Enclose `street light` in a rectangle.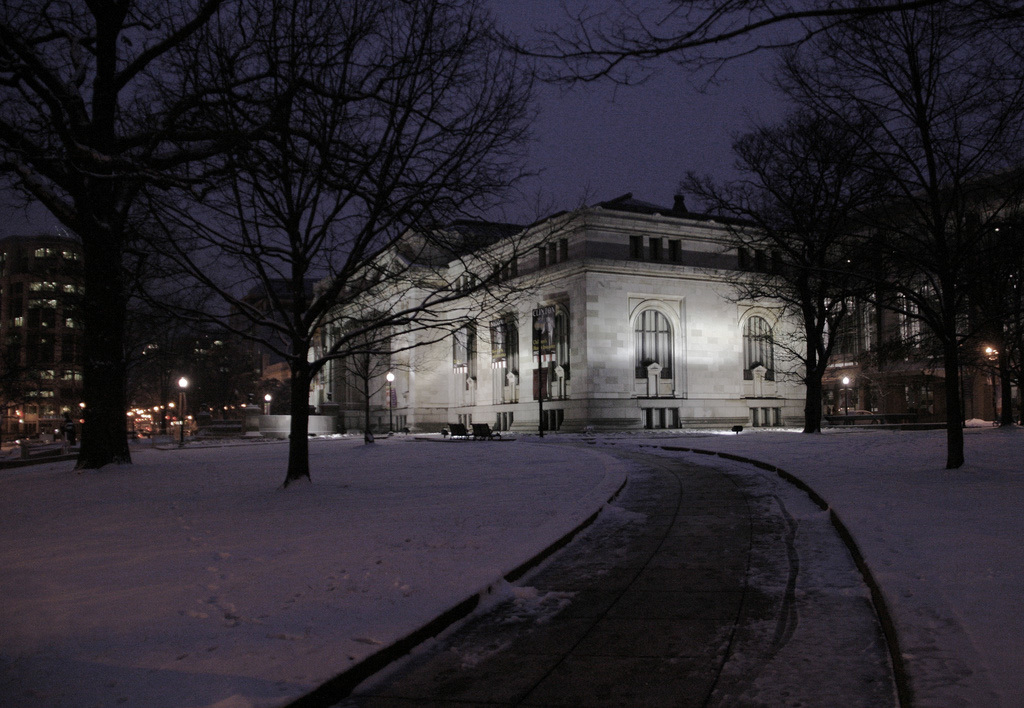
locate(381, 369, 397, 429).
